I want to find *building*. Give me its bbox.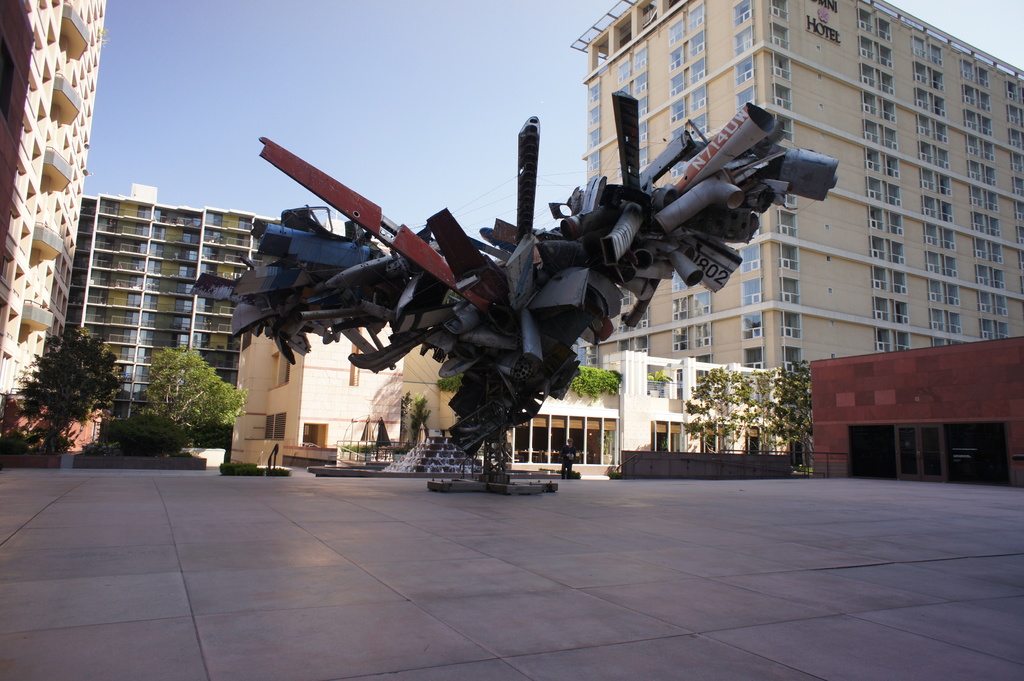
bbox(60, 179, 269, 437).
